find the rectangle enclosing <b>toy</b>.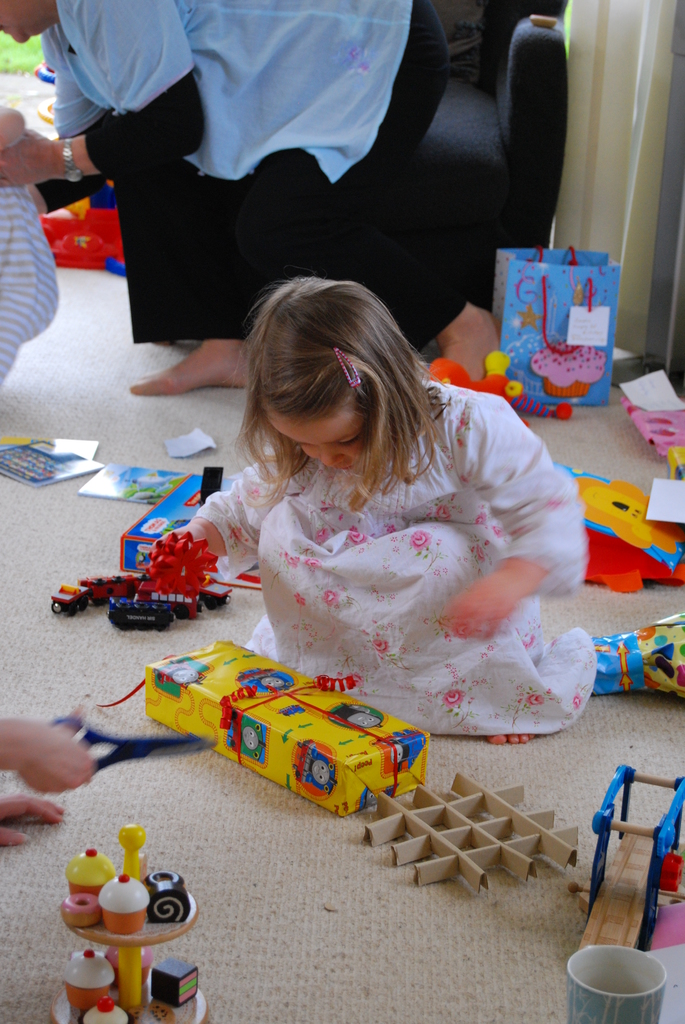
{"left": 129, "top": 579, "right": 205, "bottom": 617}.
